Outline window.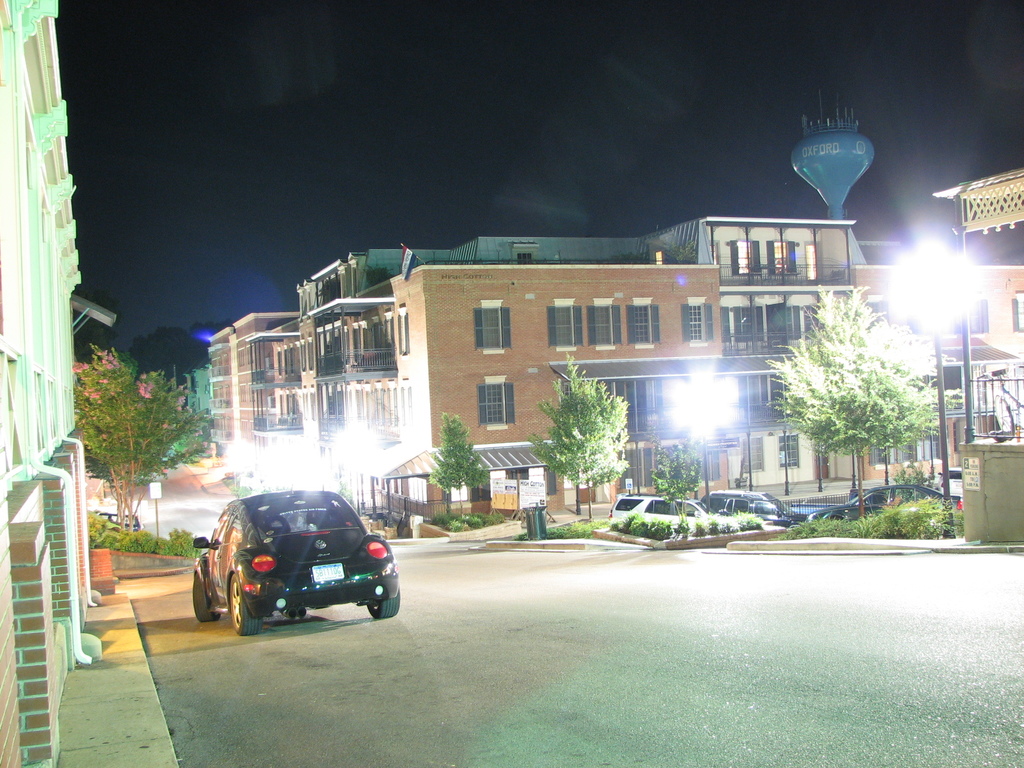
Outline: [x1=588, y1=289, x2=628, y2=346].
